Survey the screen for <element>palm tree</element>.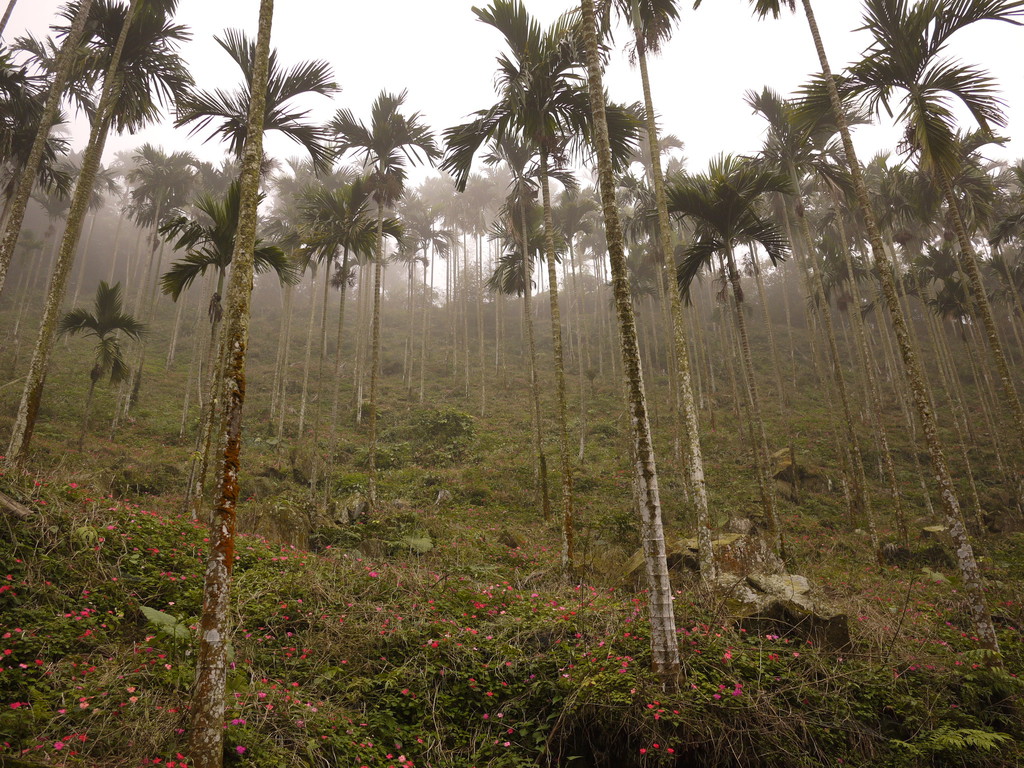
Survey found: crop(735, 68, 849, 539).
